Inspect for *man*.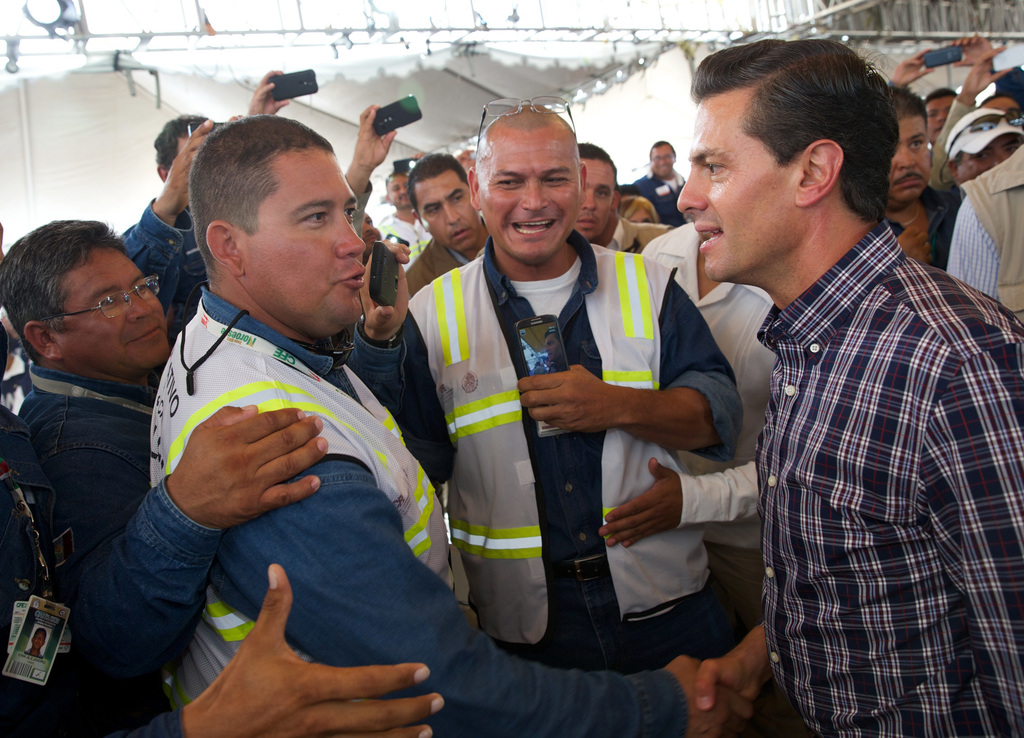
Inspection: 0:215:328:737.
